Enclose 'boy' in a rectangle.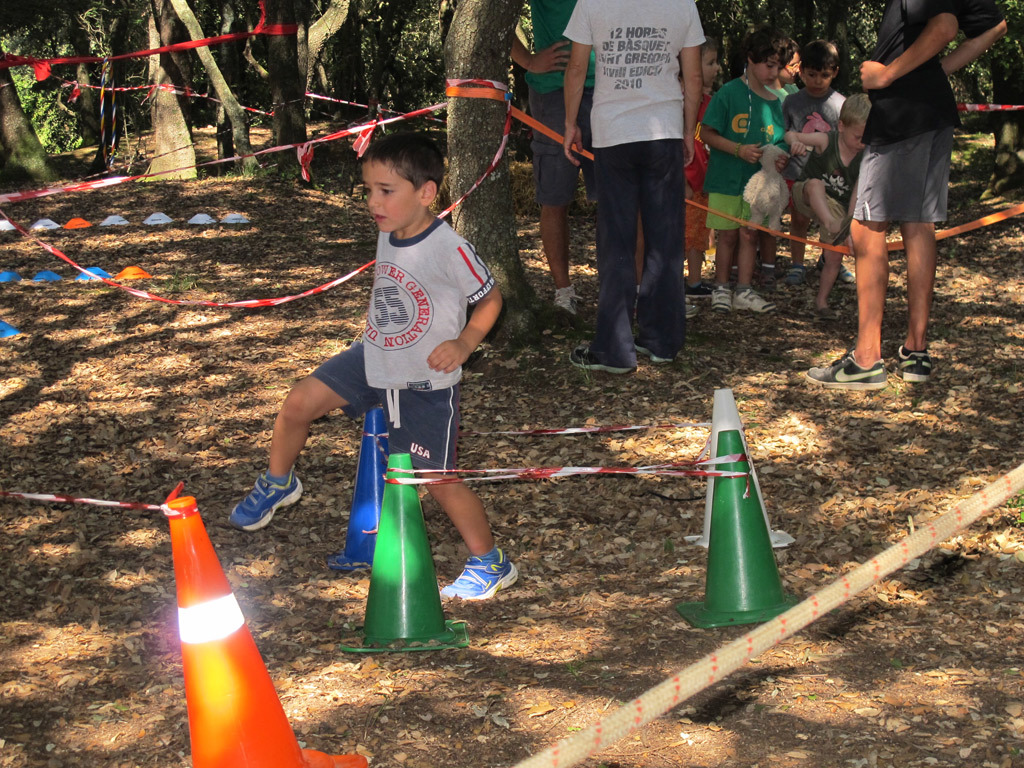
(214,131,523,611).
